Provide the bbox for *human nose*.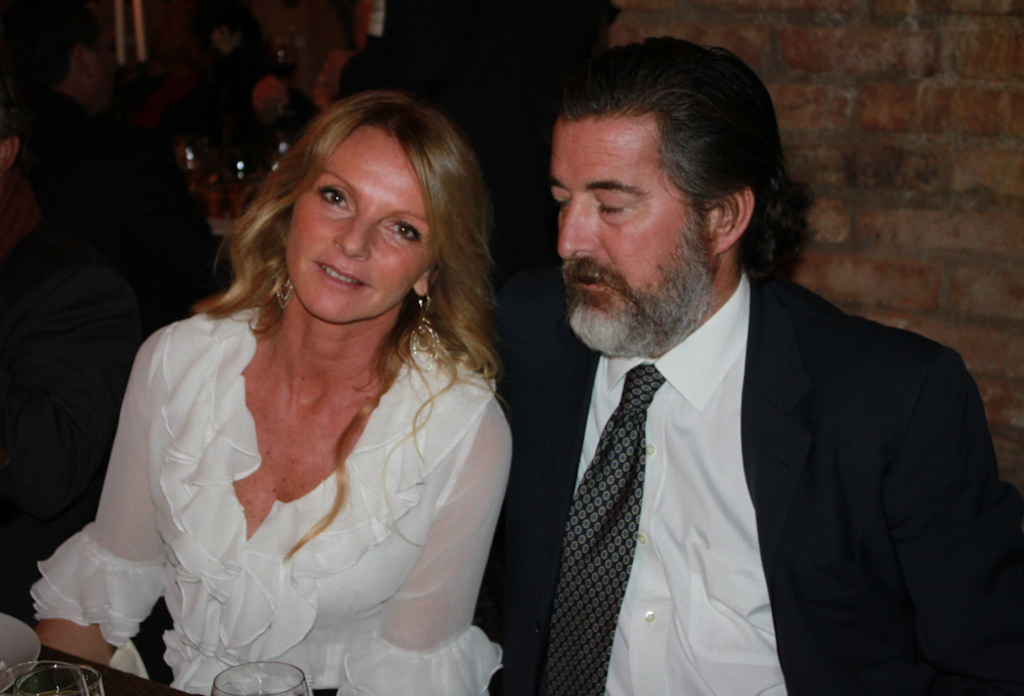
left=557, top=200, right=599, bottom=262.
